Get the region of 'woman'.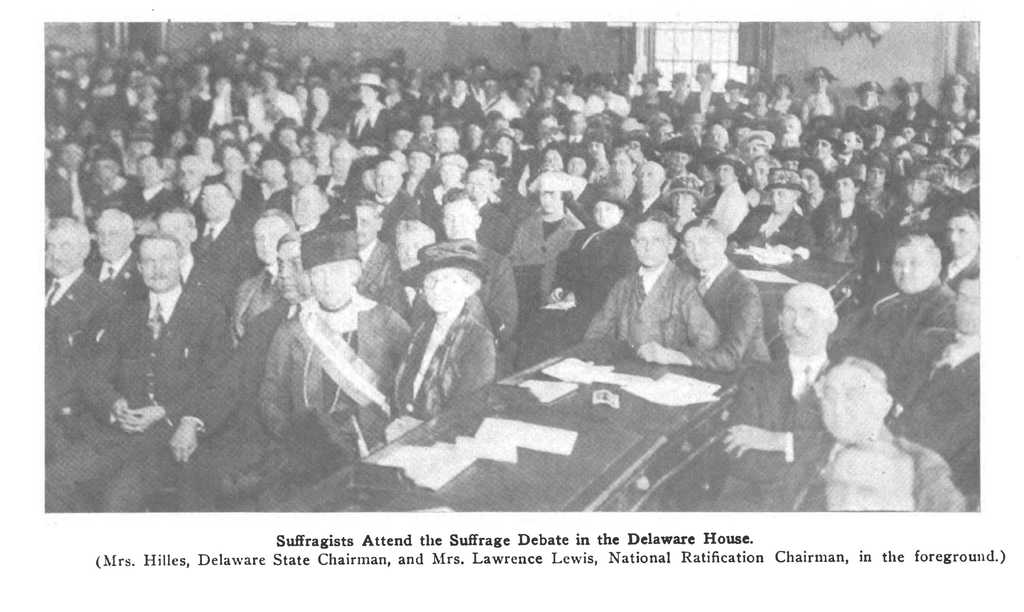
bbox=(347, 68, 397, 141).
